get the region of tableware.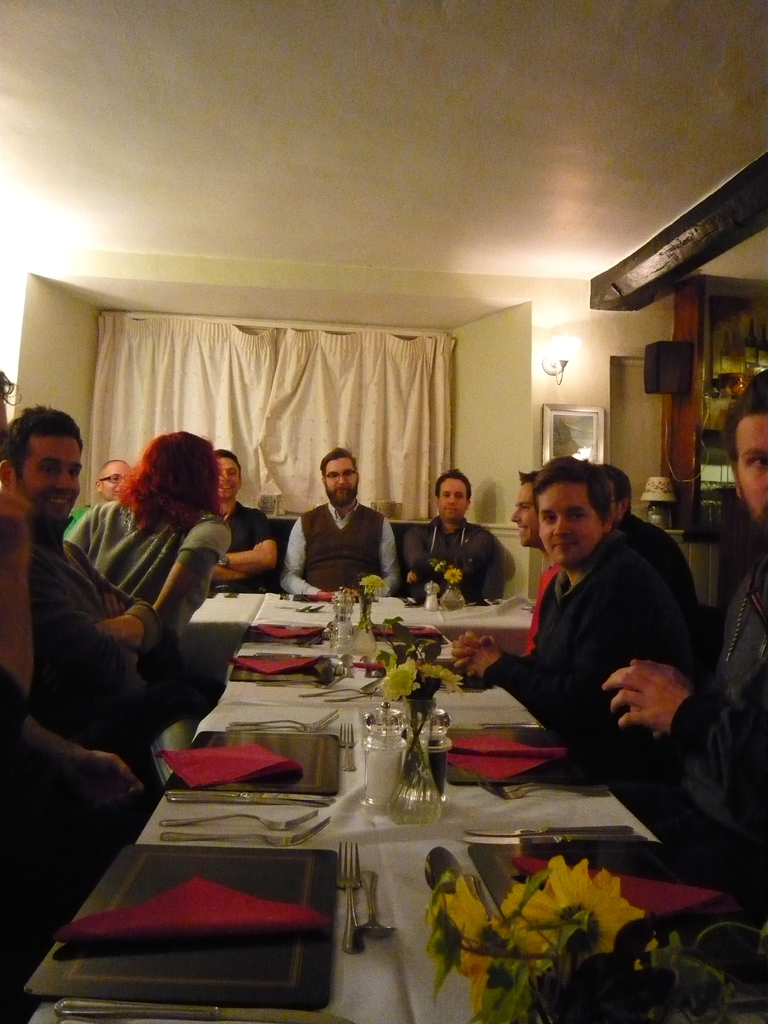
left=228, top=705, right=338, bottom=729.
